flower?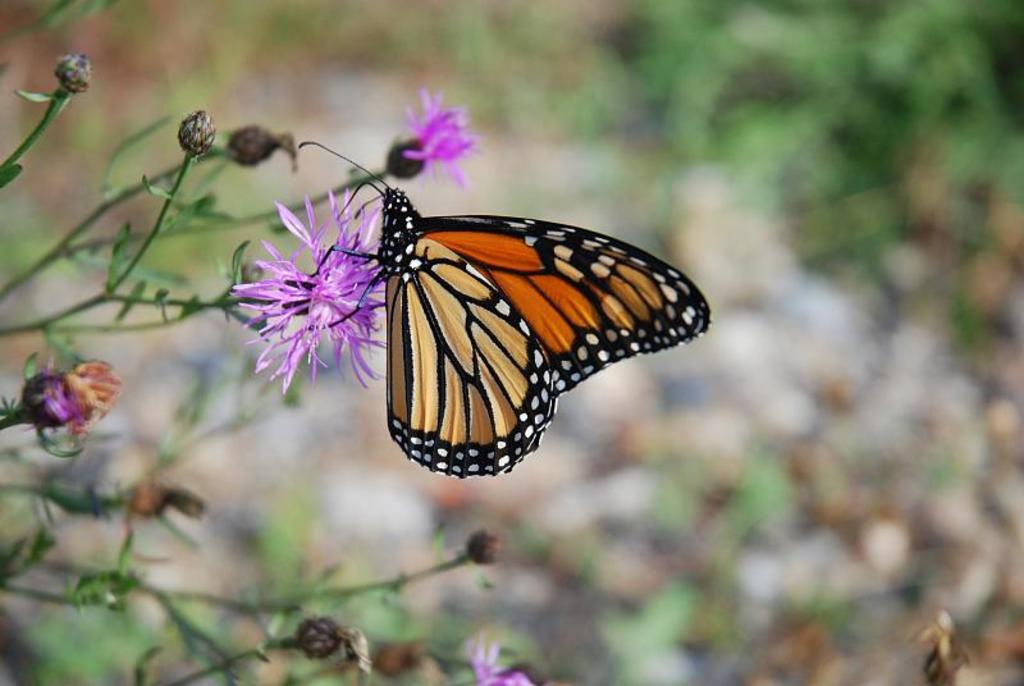
{"x1": 10, "y1": 349, "x2": 113, "y2": 448}
